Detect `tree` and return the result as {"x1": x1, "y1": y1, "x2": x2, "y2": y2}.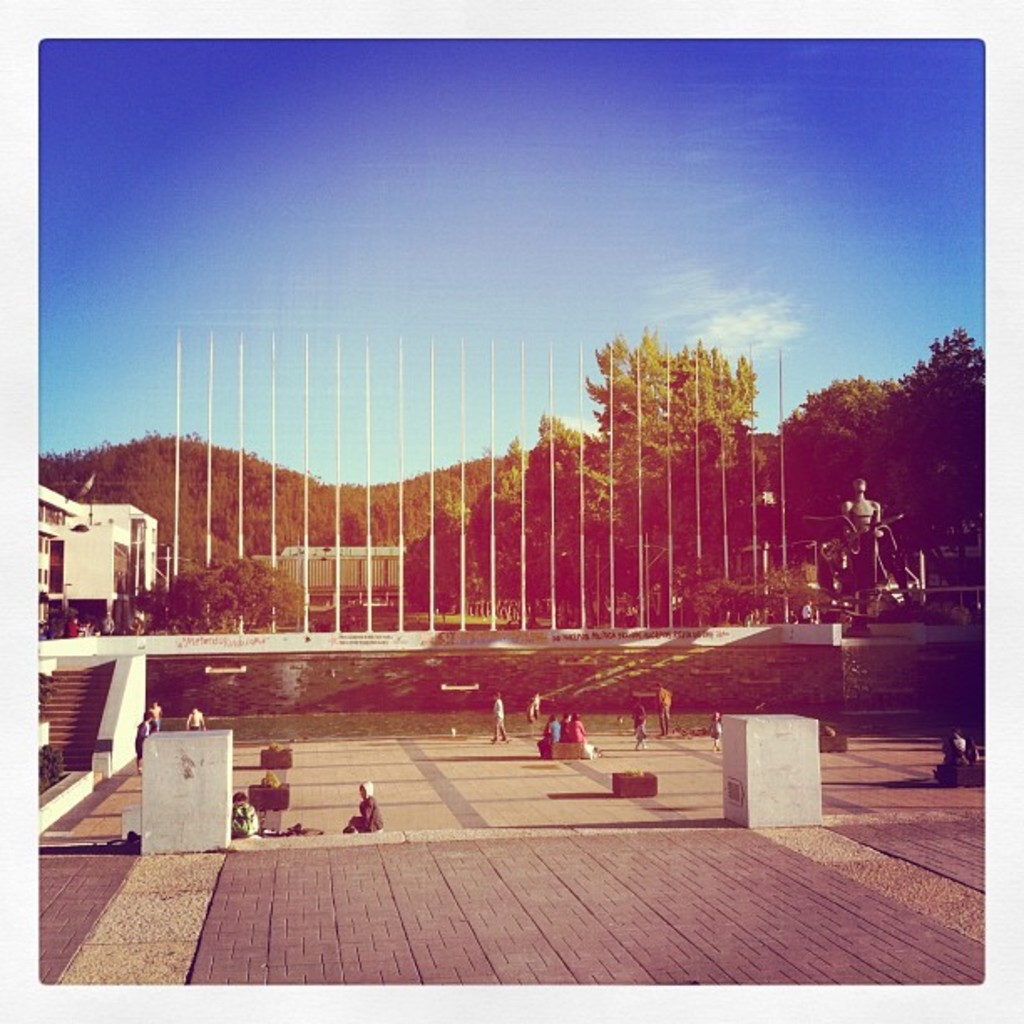
{"x1": 385, "y1": 472, "x2": 452, "y2": 554}.
